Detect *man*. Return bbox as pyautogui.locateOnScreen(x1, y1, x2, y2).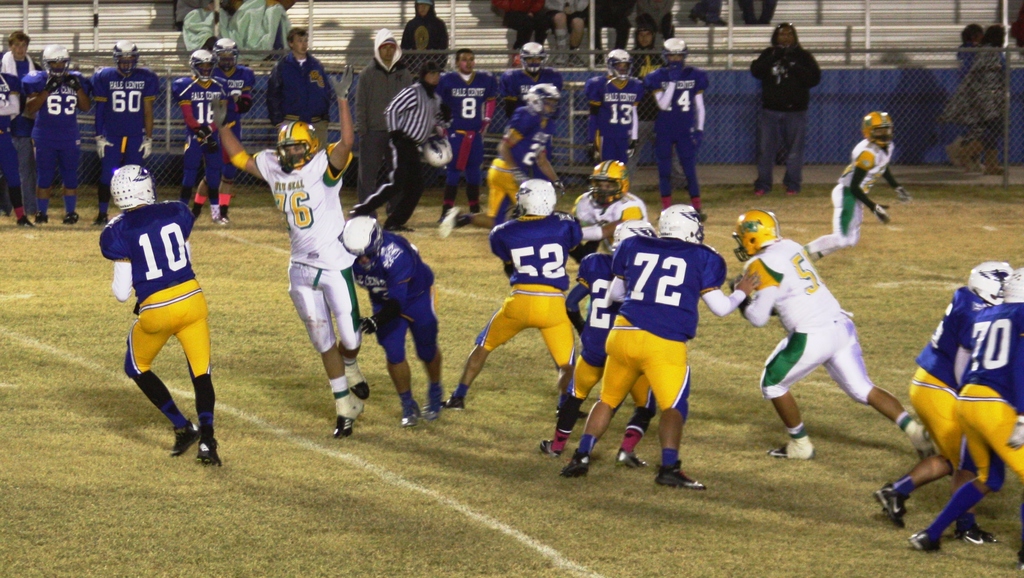
pyautogui.locateOnScreen(342, 60, 455, 233).
